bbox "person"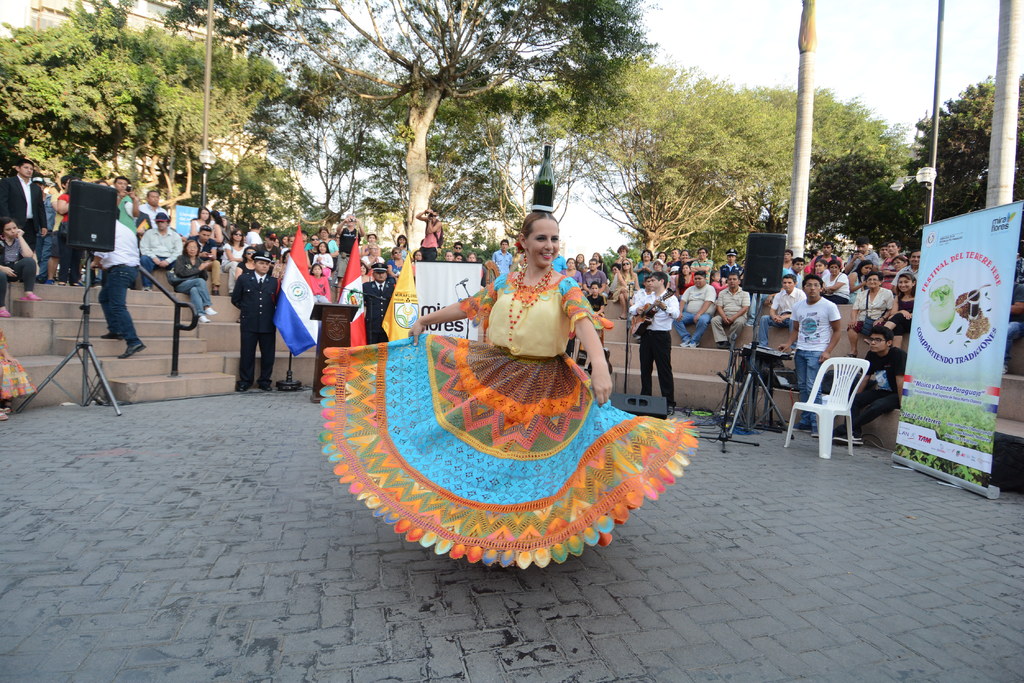
<bbox>271, 239, 280, 250</bbox>
